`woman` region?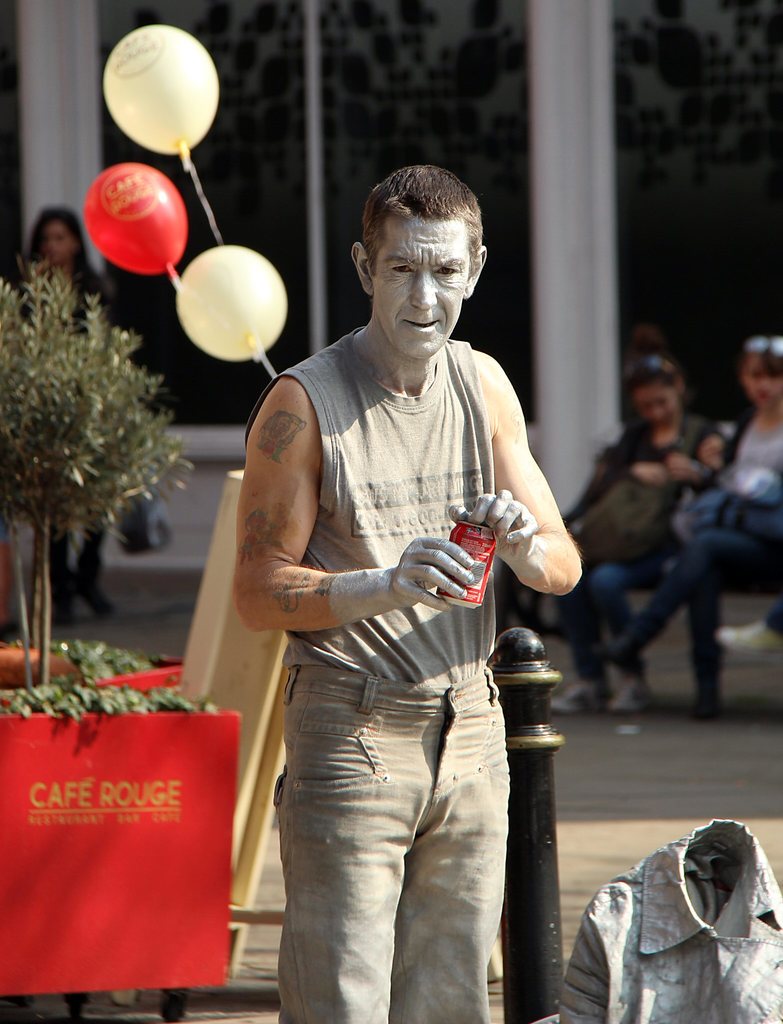
<region>595, 328, 782, 715</region>
